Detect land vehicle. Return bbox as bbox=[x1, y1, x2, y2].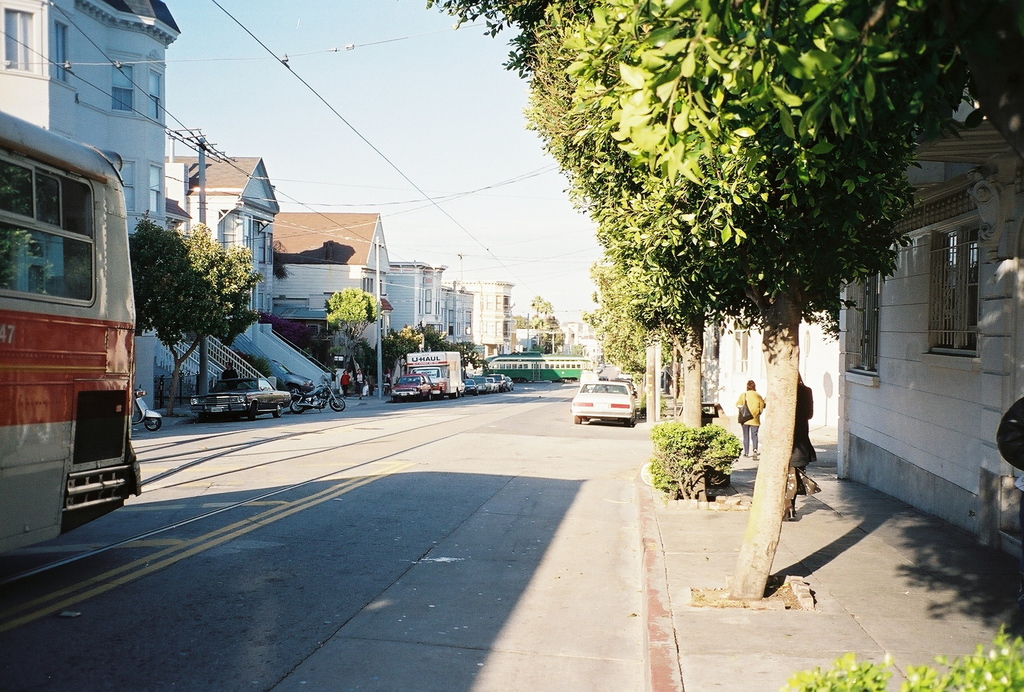
bbox=[616, 367, 634, 381].
